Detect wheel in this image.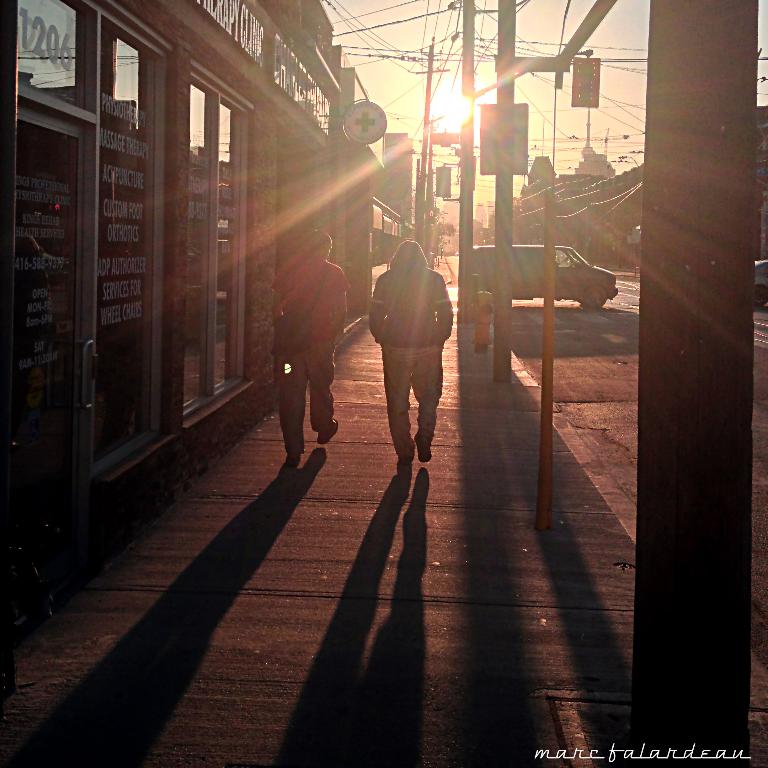
Detection: box=[757, 285, 767, 305].
